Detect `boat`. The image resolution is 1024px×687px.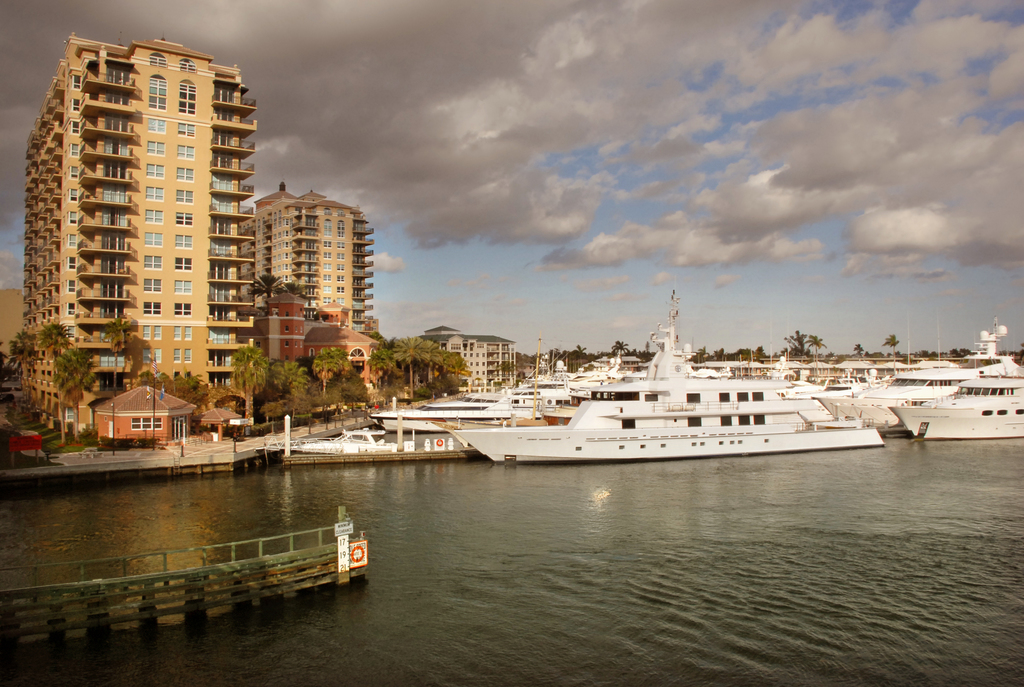
left=893, top=351, right=1023, bottom=443.
